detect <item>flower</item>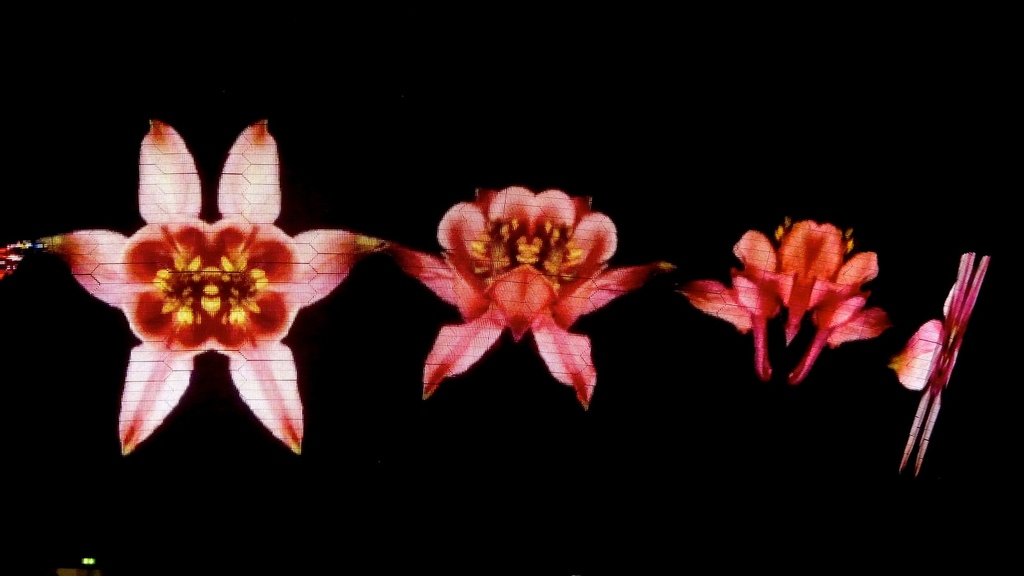
box=[386, 182, 677, 399]
